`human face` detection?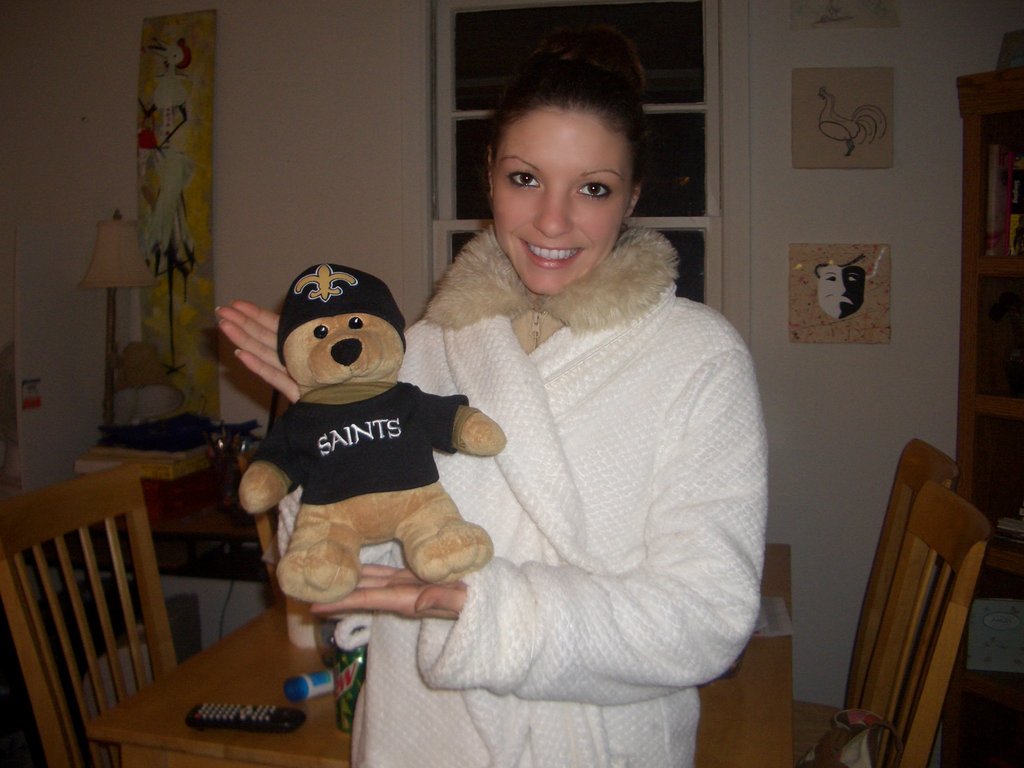
region(481, 98, 631, 292)
